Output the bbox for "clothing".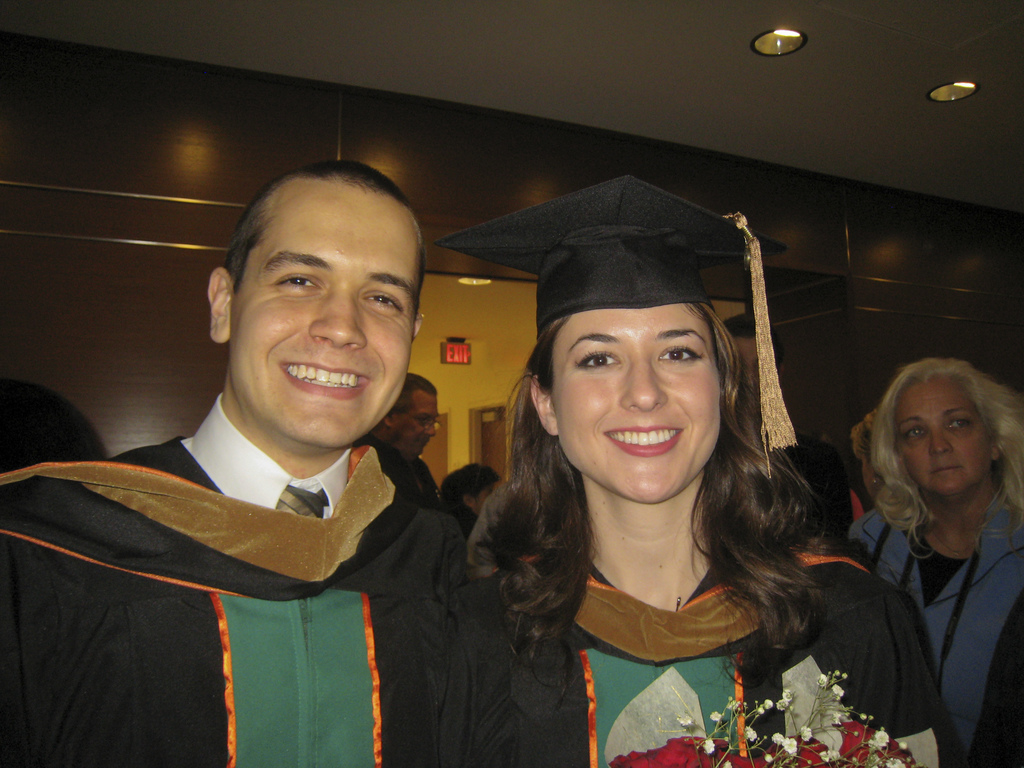
l=402, t=465, r=439, b=515.
